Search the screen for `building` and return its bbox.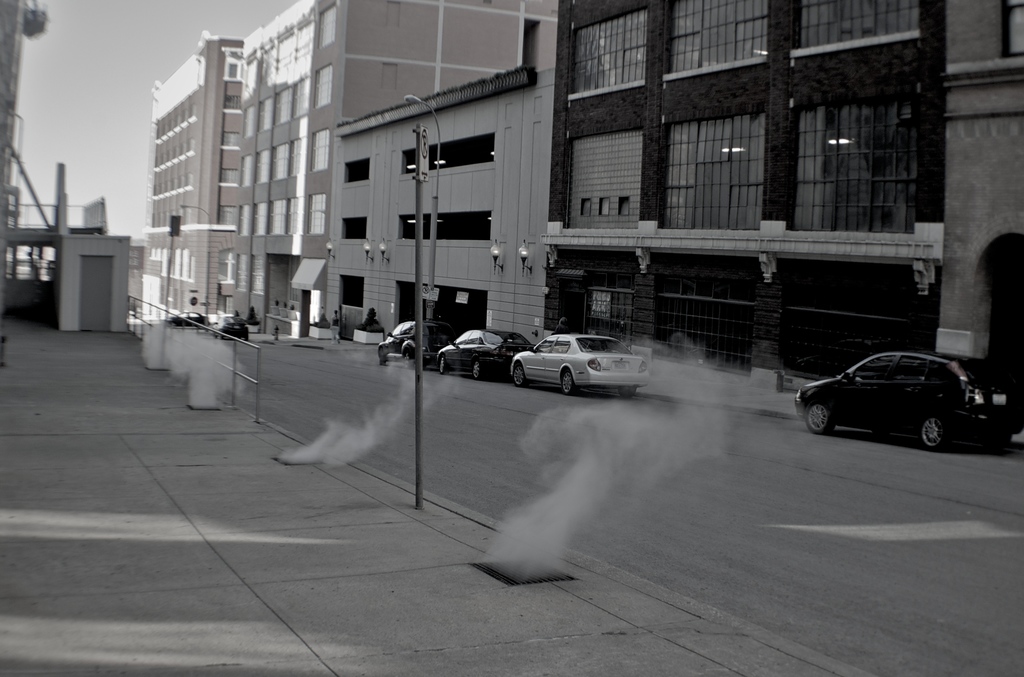
Found: 538:0:952:396.
